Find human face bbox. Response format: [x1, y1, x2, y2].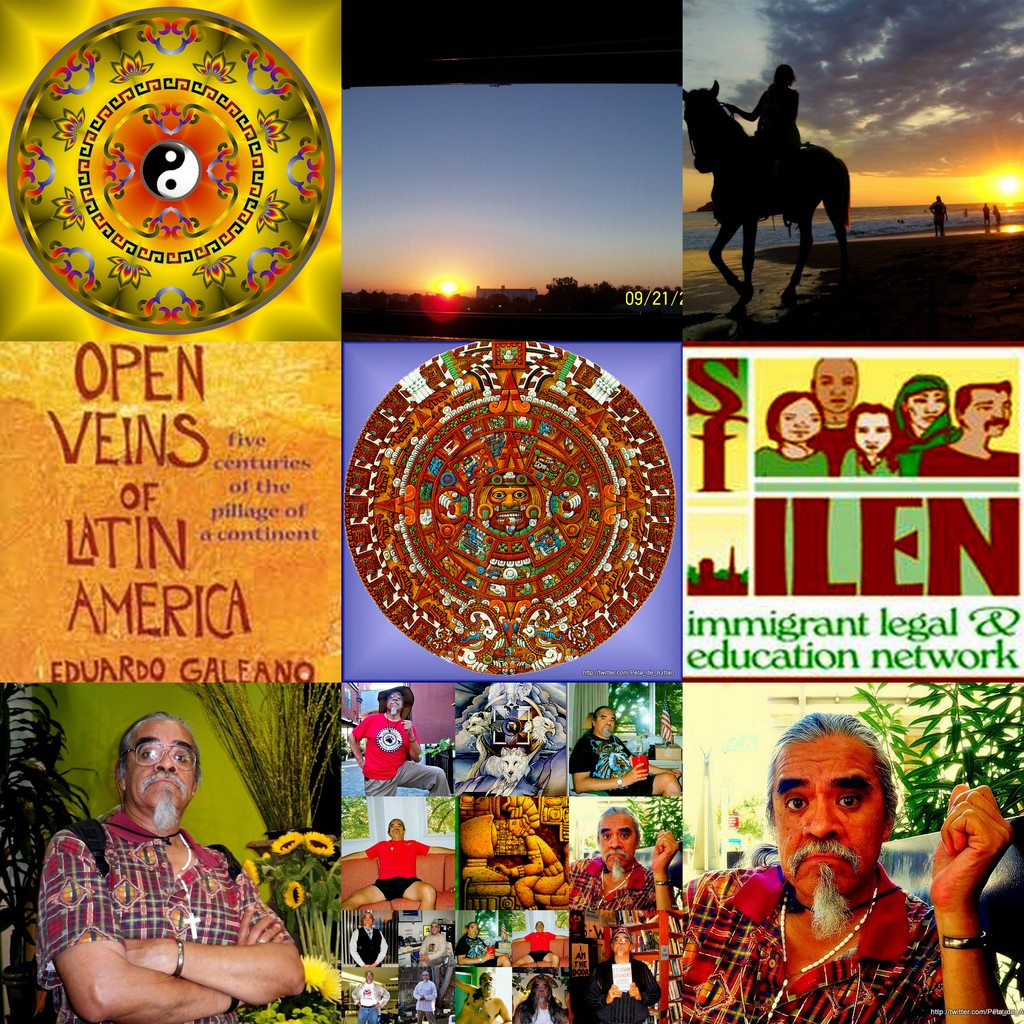
[483, 972, 493, 996].
